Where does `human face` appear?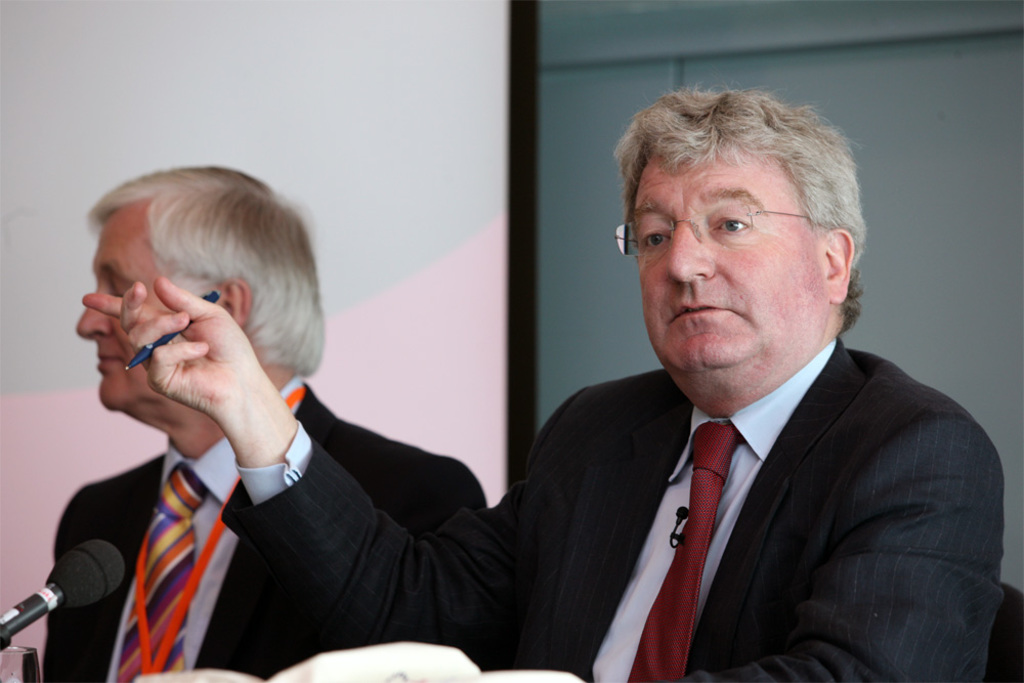
Appears at [x1=75, y1=198, x2=177, y2=404].
